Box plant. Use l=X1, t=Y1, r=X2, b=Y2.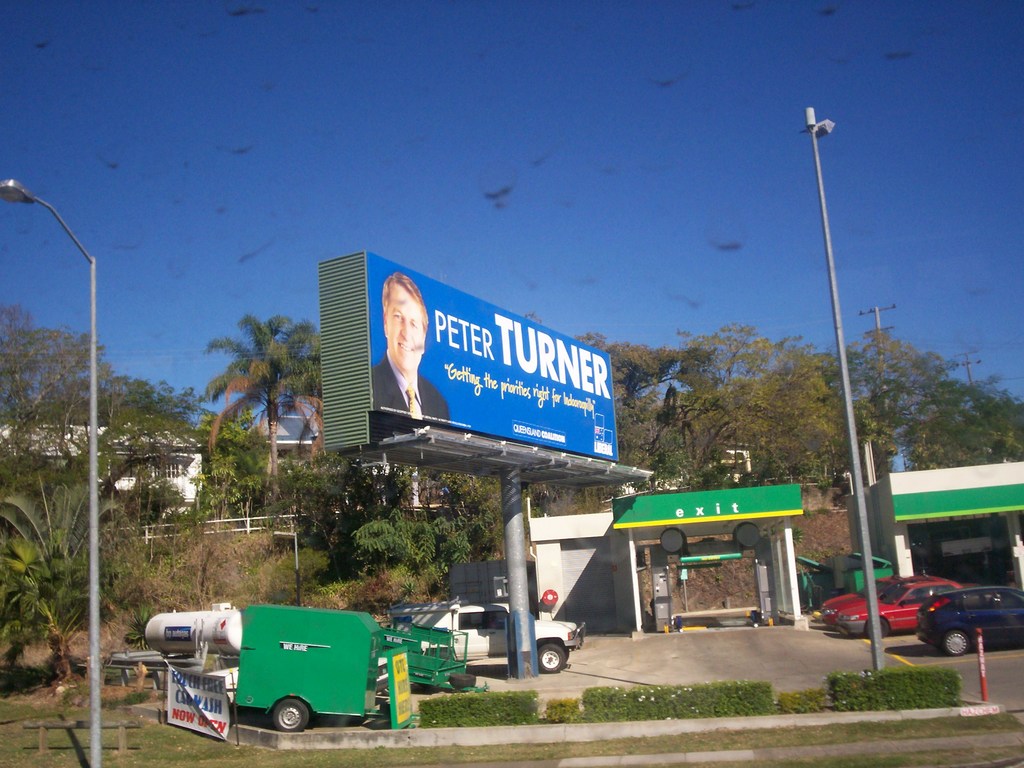
l=113, t=685, r=152, b=709.
